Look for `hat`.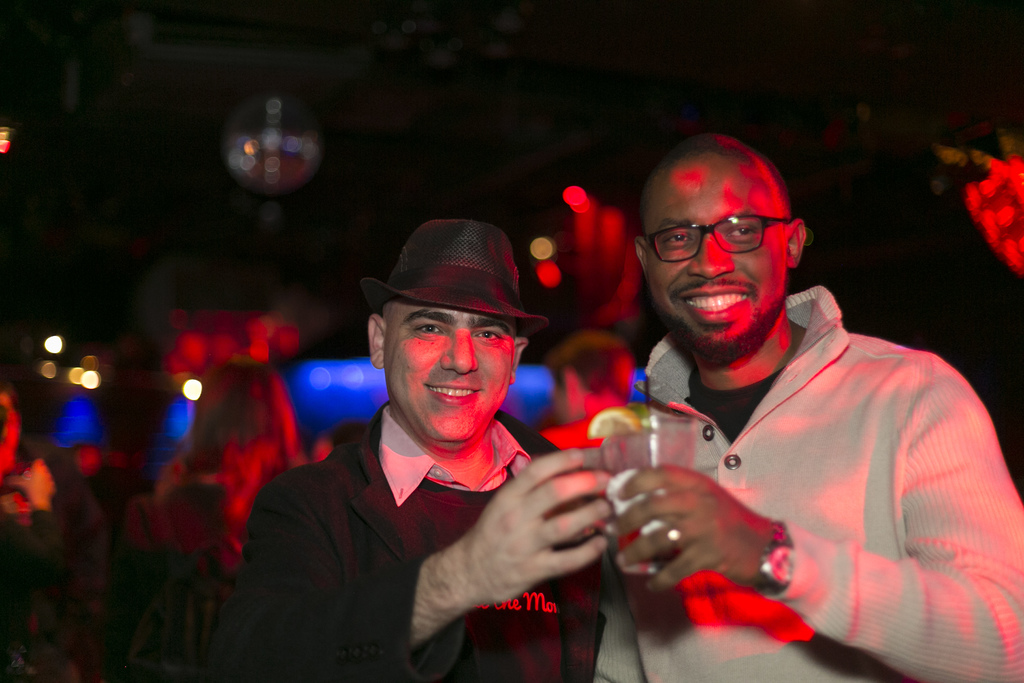
Found: Rect(358, 218, 554, 343).
